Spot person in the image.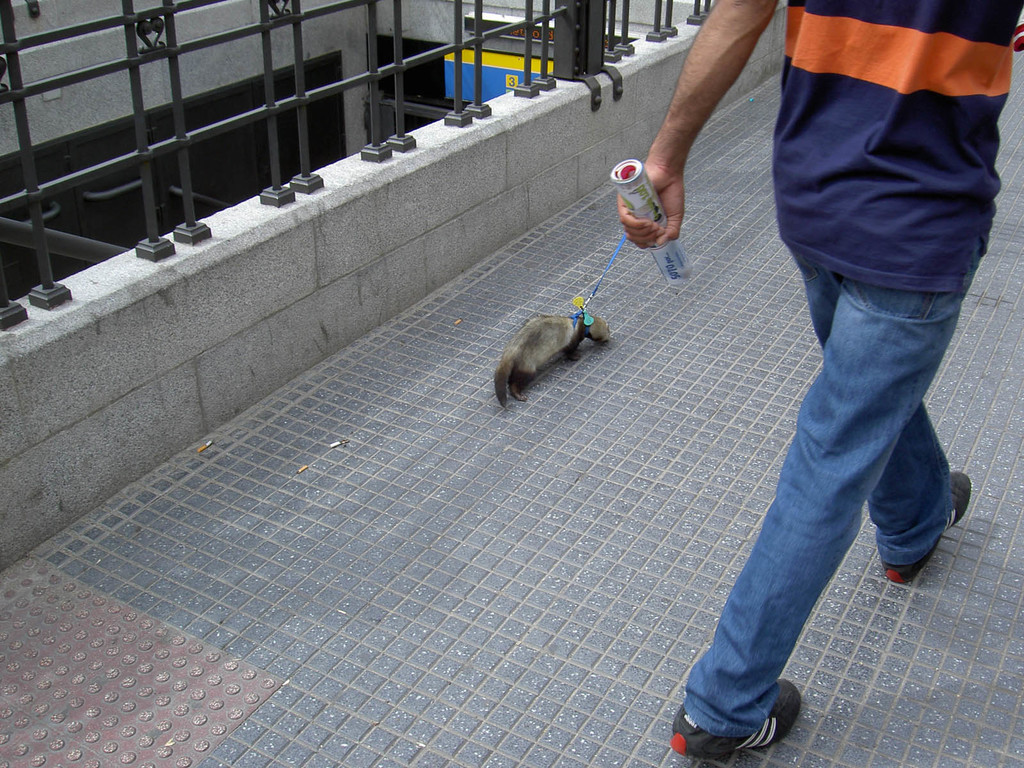
person found at <bbox>522, 0, 984, 718</bbox>.
